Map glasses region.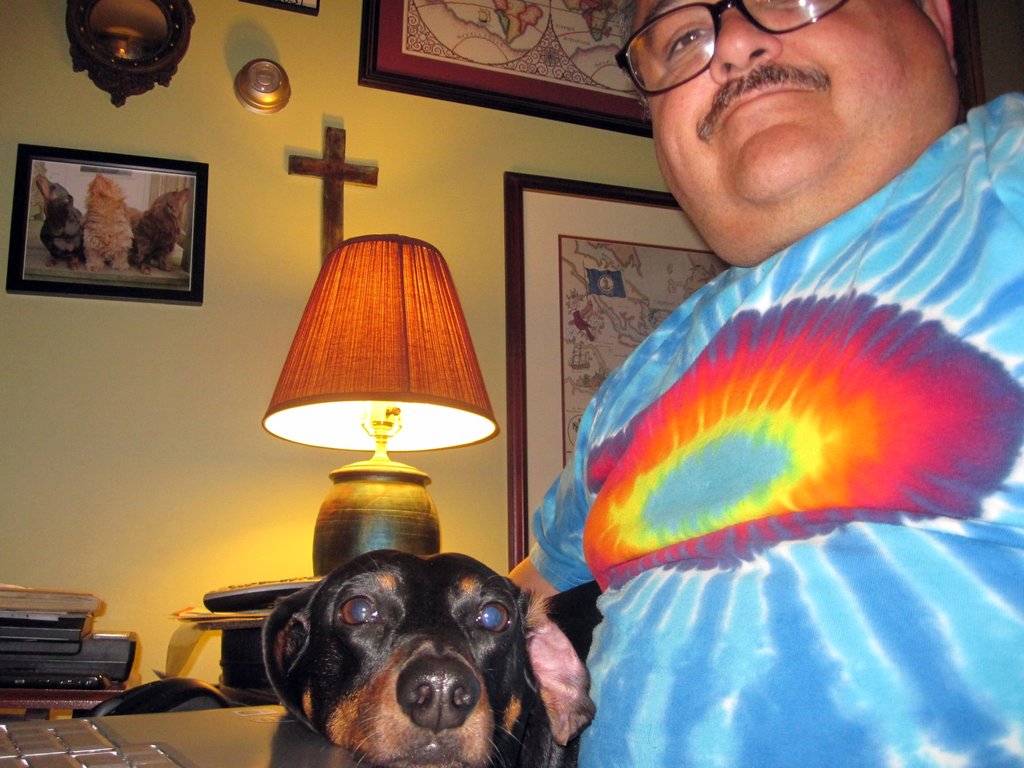
Mapped to (x1=613, y1=0, x2=851, y2=95).
